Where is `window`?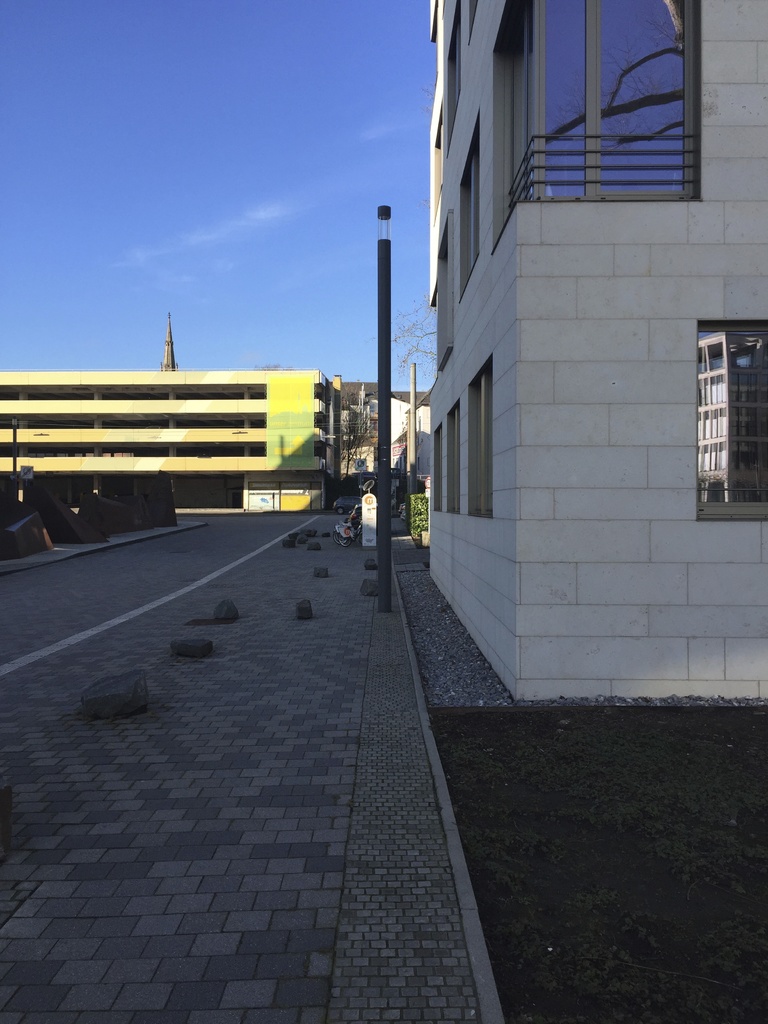
l=438, t=392, r=465, b=518.
